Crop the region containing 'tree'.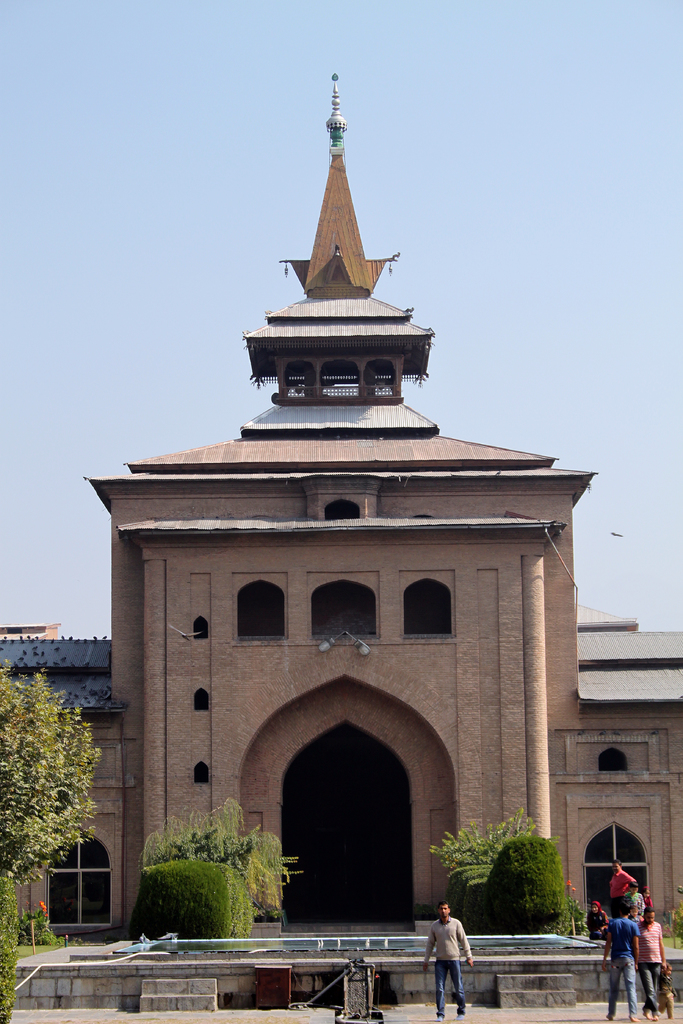
Crop region: 3,674,105,914.
